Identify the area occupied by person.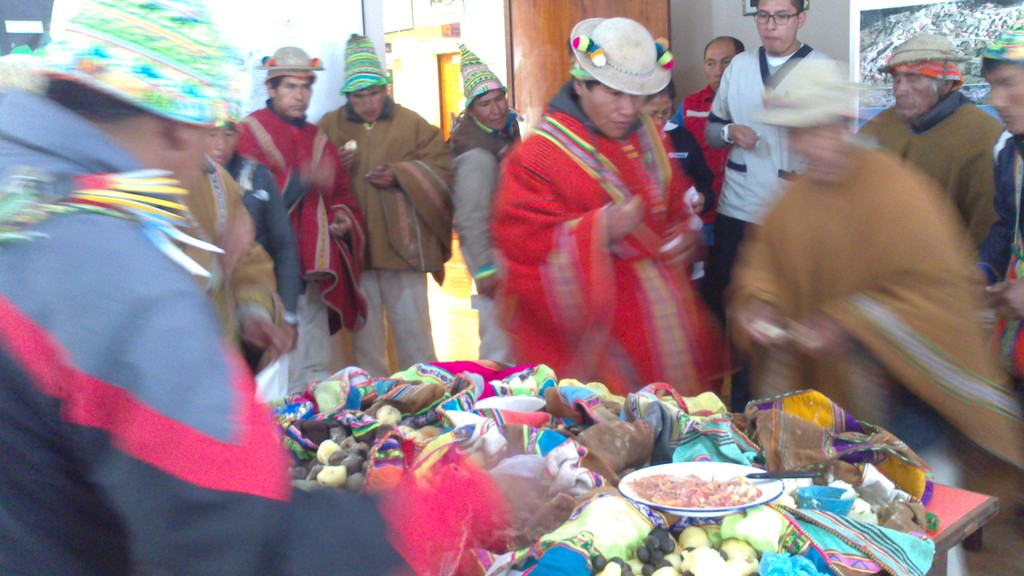
Area: (0, 0, 579, 575).
